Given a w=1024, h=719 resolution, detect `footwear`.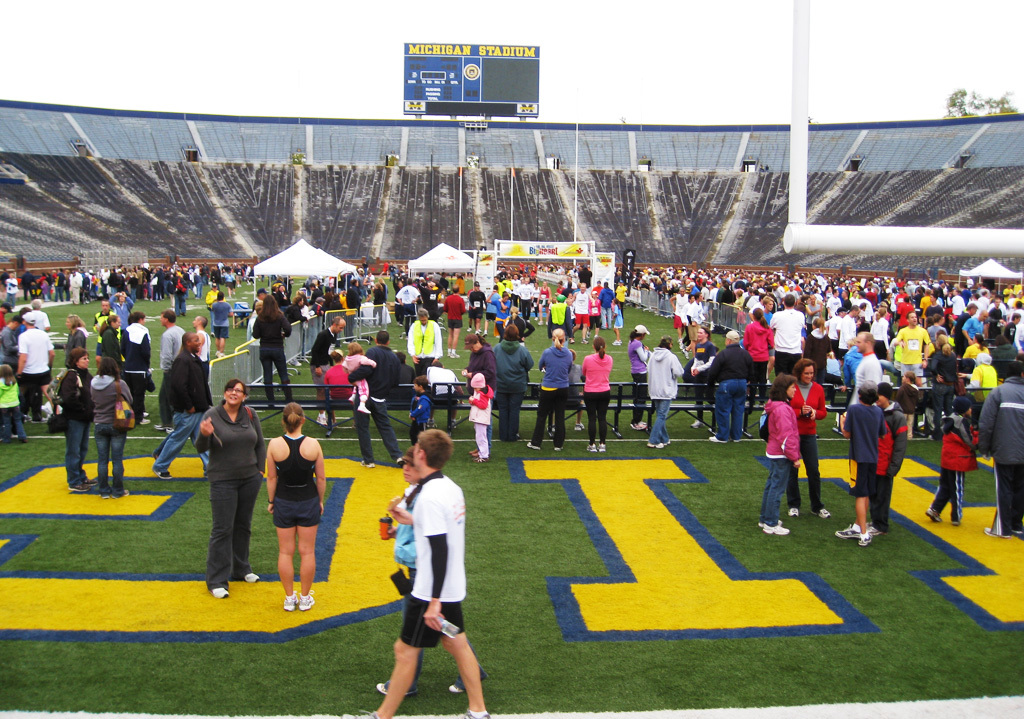
{"left": 142, "top": 410, "right": 146, "bottom": 415}.
